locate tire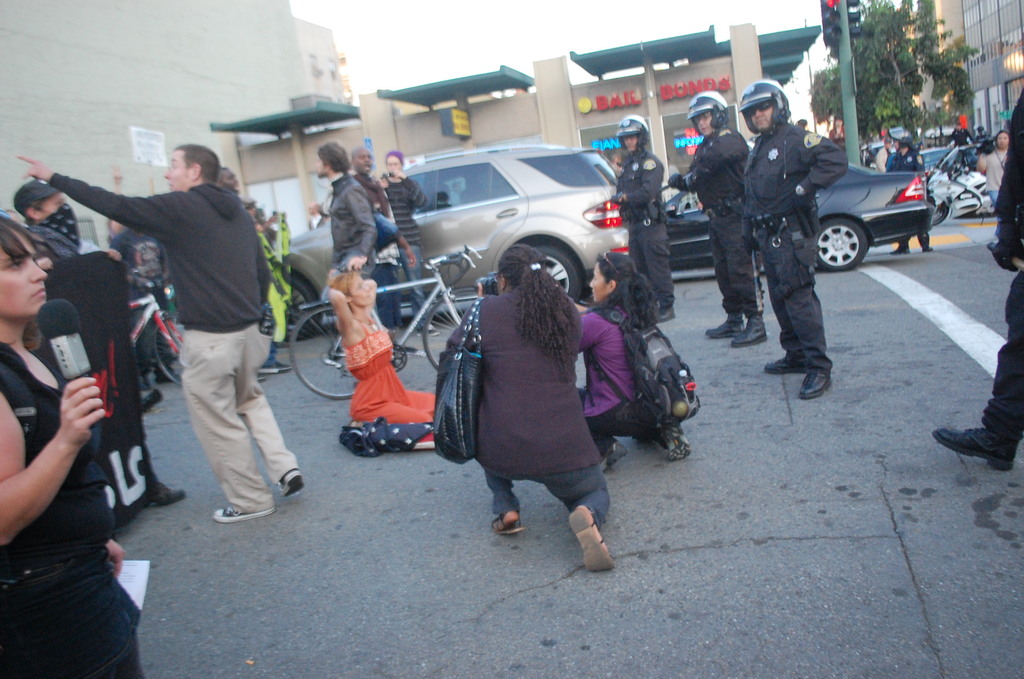
x1=152 y1=311 x2=186 y2=387
